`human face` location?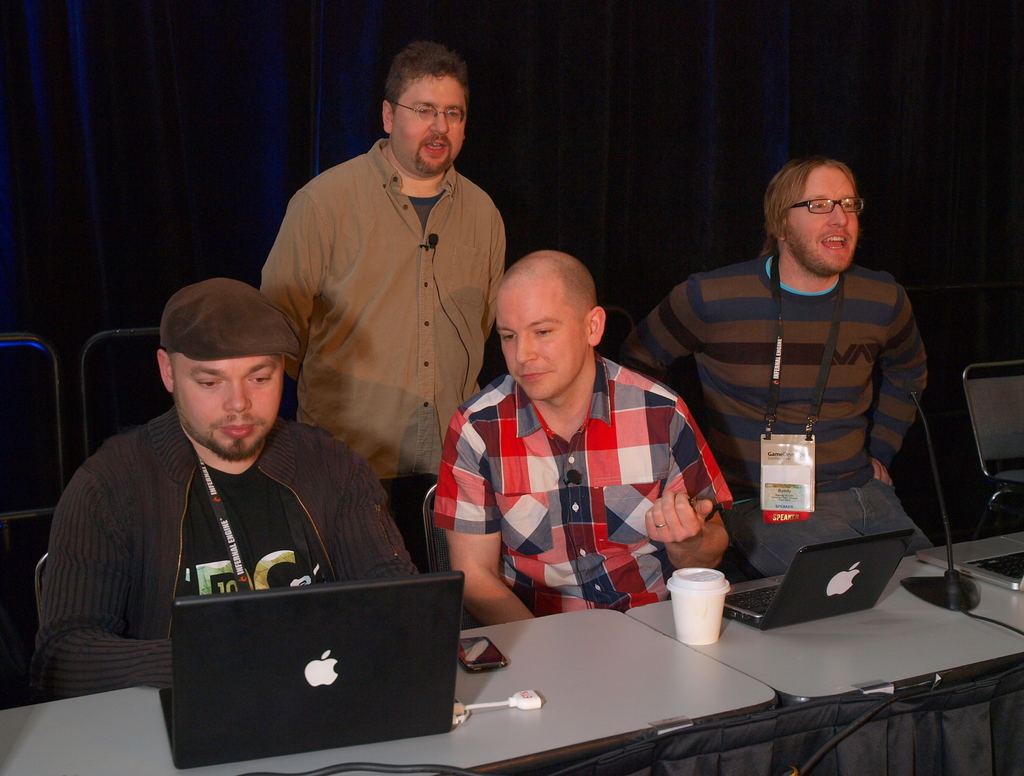
498,286,589,401
